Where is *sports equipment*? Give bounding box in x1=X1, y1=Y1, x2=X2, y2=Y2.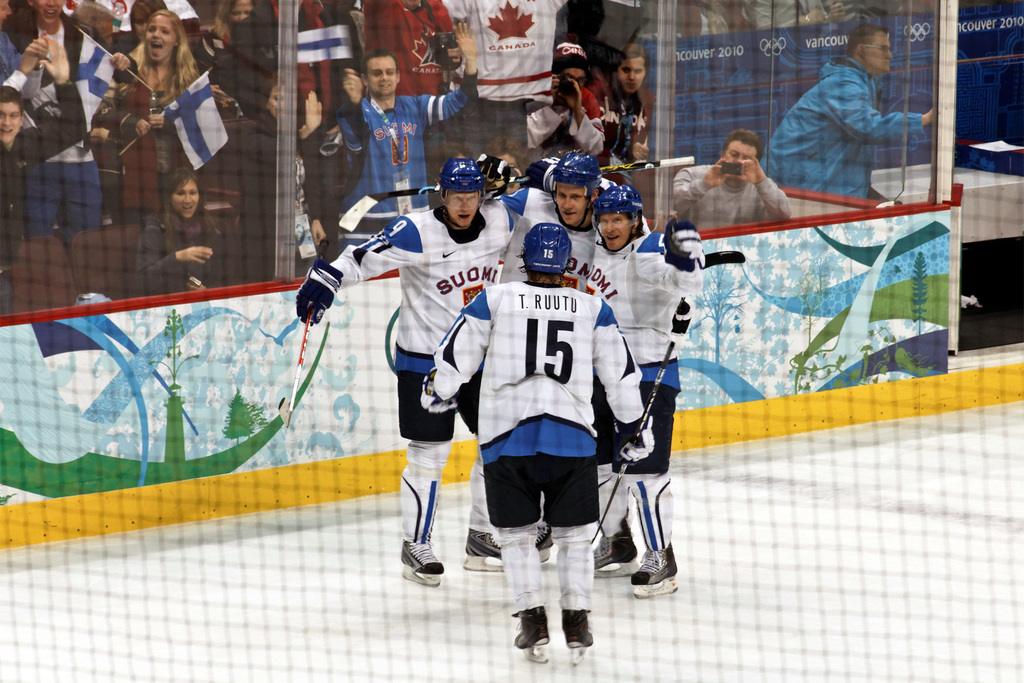
x1=584, y1=184, x2=648, y2=251.
